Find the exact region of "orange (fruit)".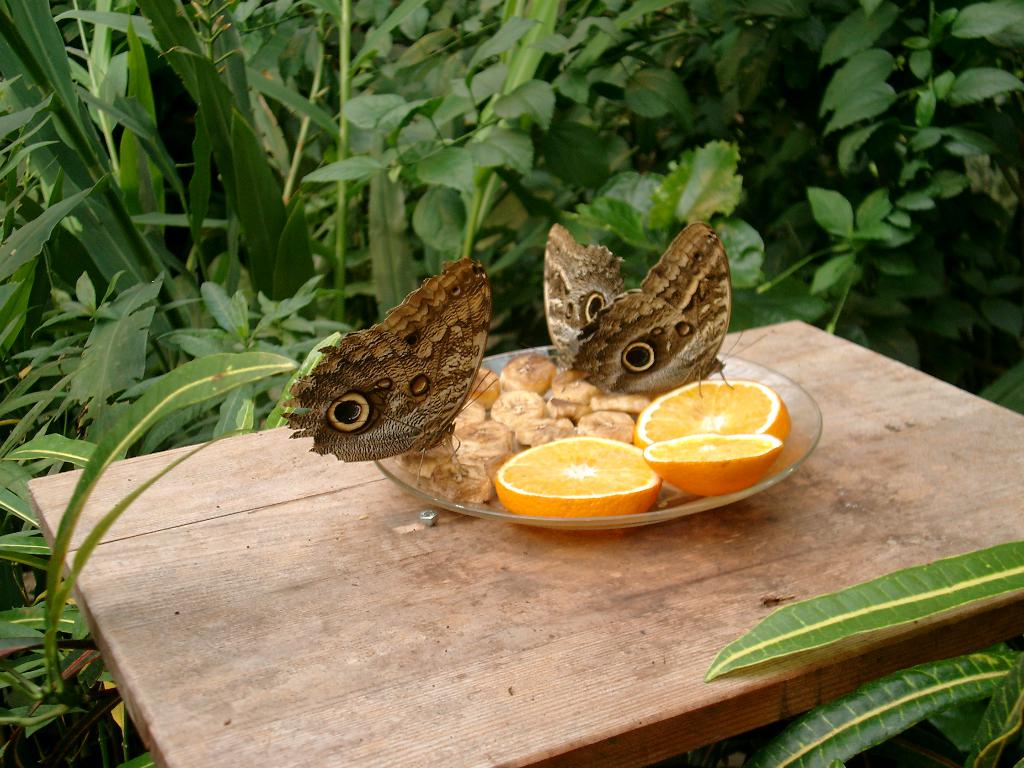
Exact region: [498, 434, 667, 523].
